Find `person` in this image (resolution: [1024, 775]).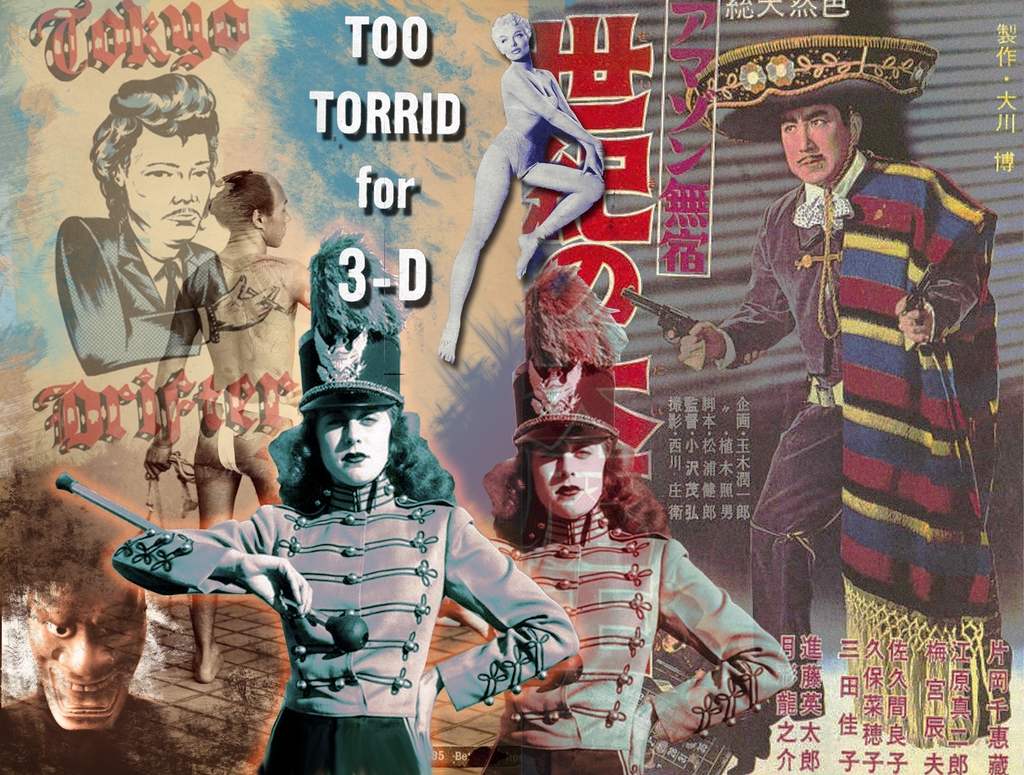
l=666, t=35, r=998, b=739.
